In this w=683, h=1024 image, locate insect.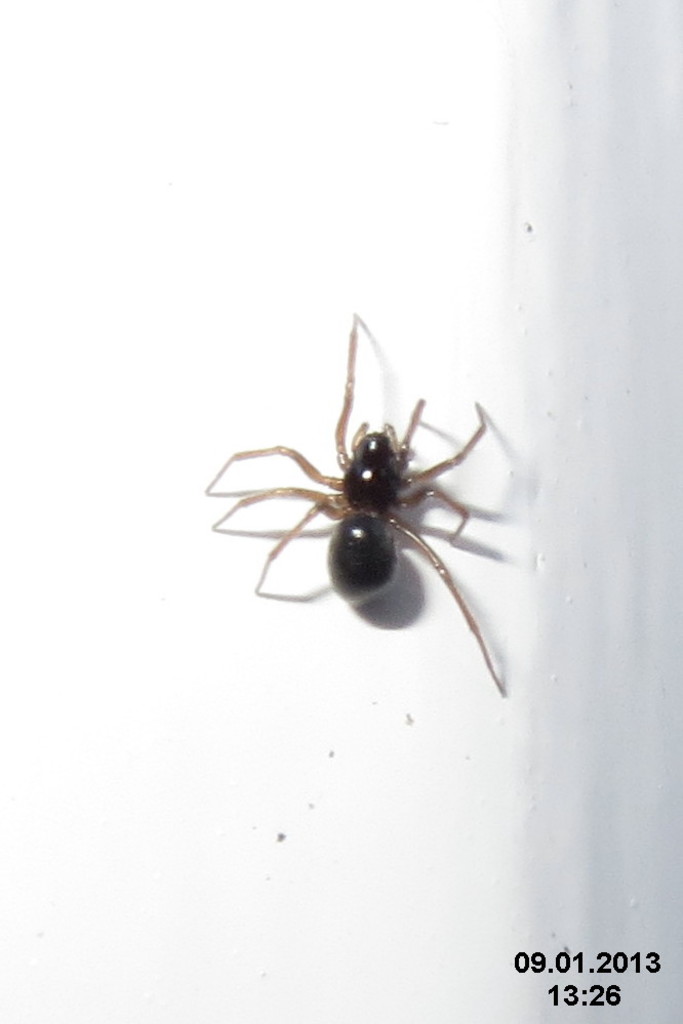
Bounding box: [204, 318, 508, 696].
